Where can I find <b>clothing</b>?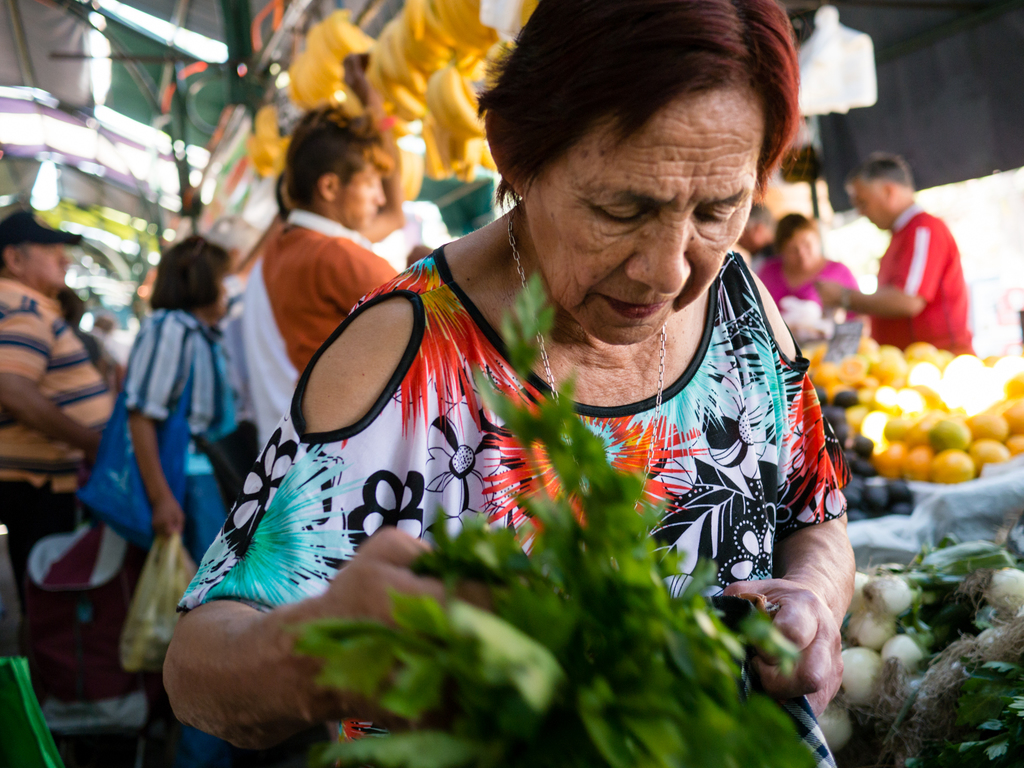
You can find it at locate(756, 244, 866, 339).
